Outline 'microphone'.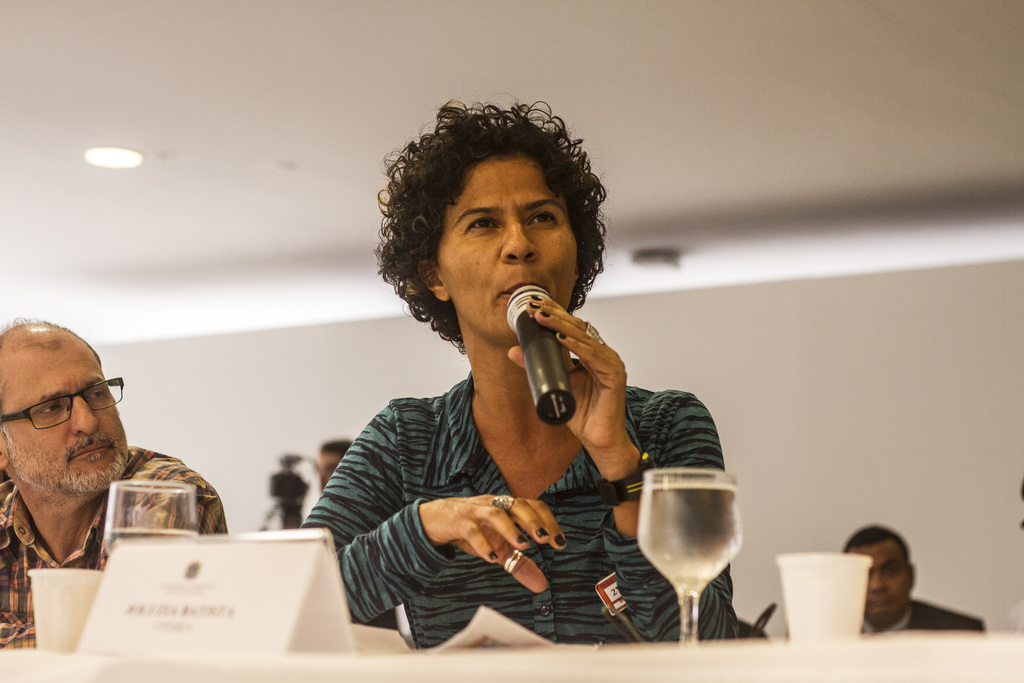
Outline: 502:282:579:434.
